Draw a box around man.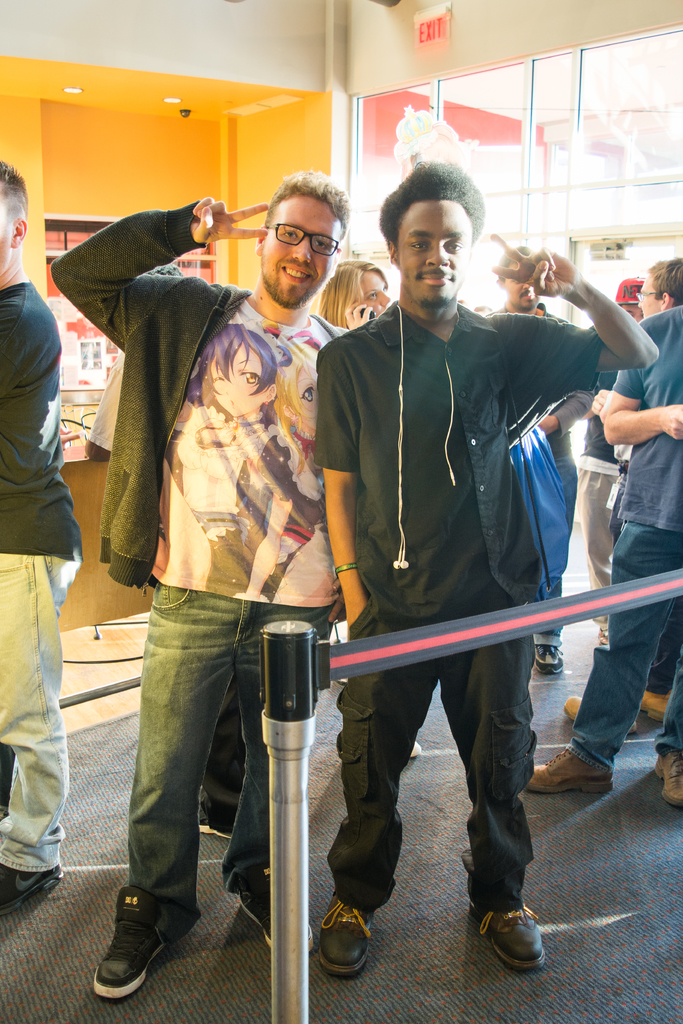
<bbox>304, 159, 662, 975</bbox>.
